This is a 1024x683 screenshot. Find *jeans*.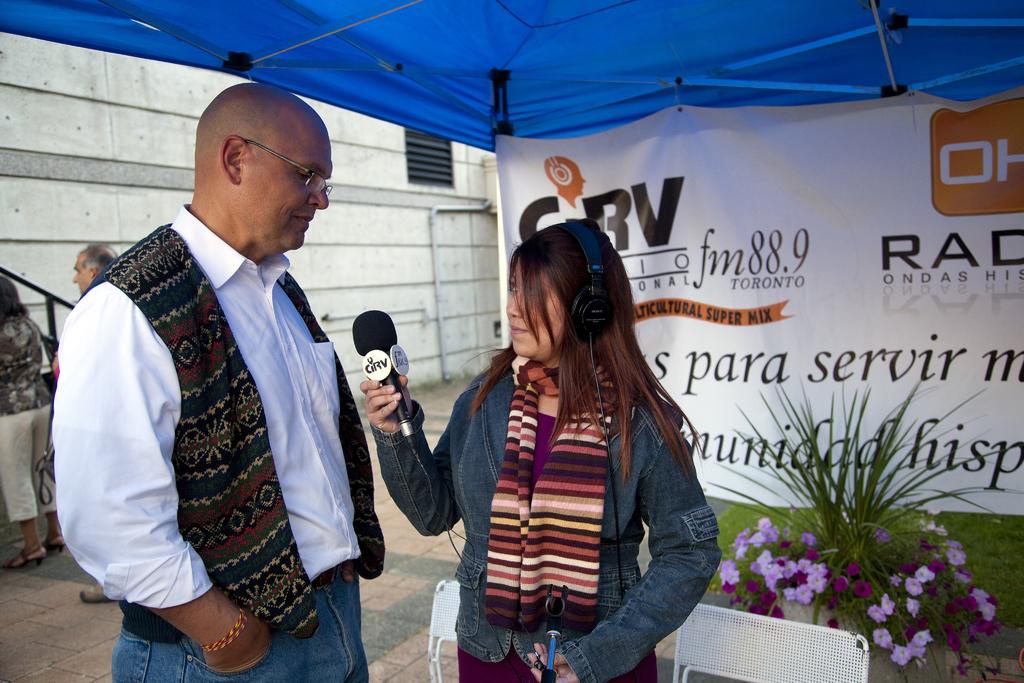
Bounding box: x1=109, y1=569, x2=384, y2=682.
